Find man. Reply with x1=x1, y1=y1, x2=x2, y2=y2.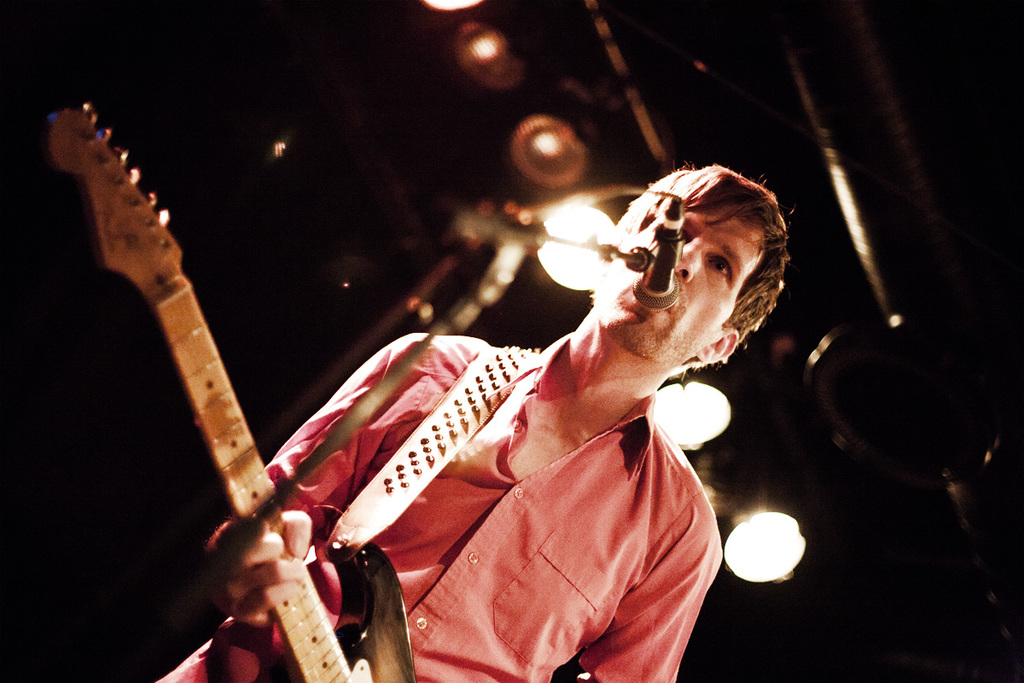
x1=227, y1=144, x2=759, y2=674.
